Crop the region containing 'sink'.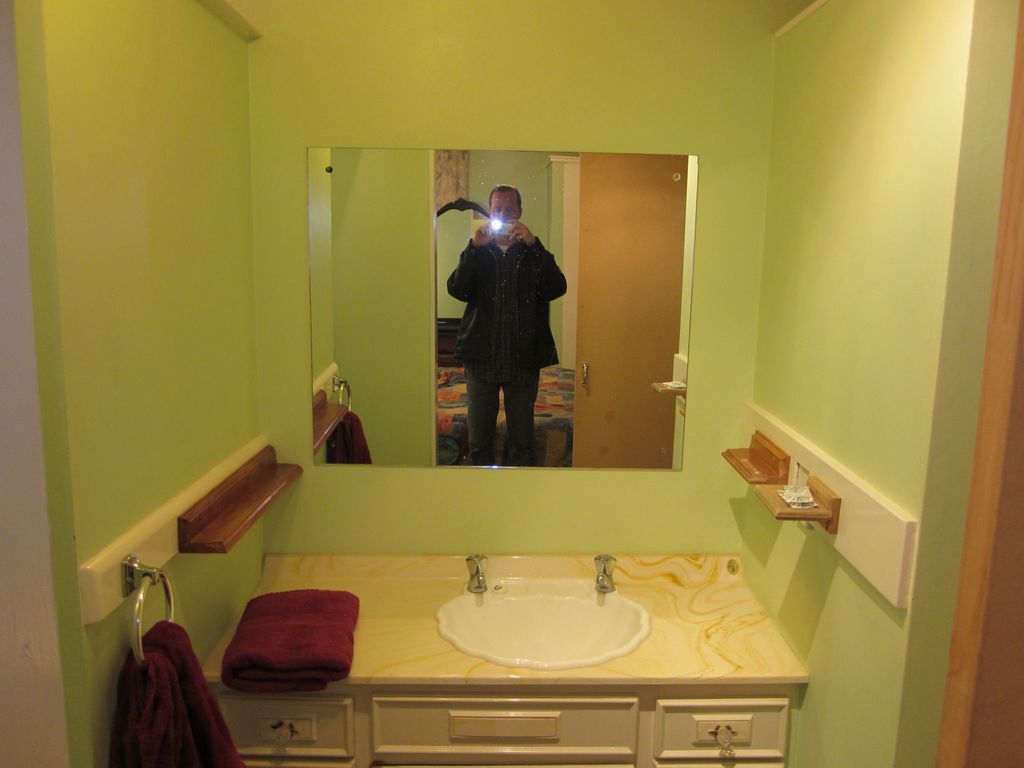
Crop region: x1=434 y1=555 x2=651 y2=673.
